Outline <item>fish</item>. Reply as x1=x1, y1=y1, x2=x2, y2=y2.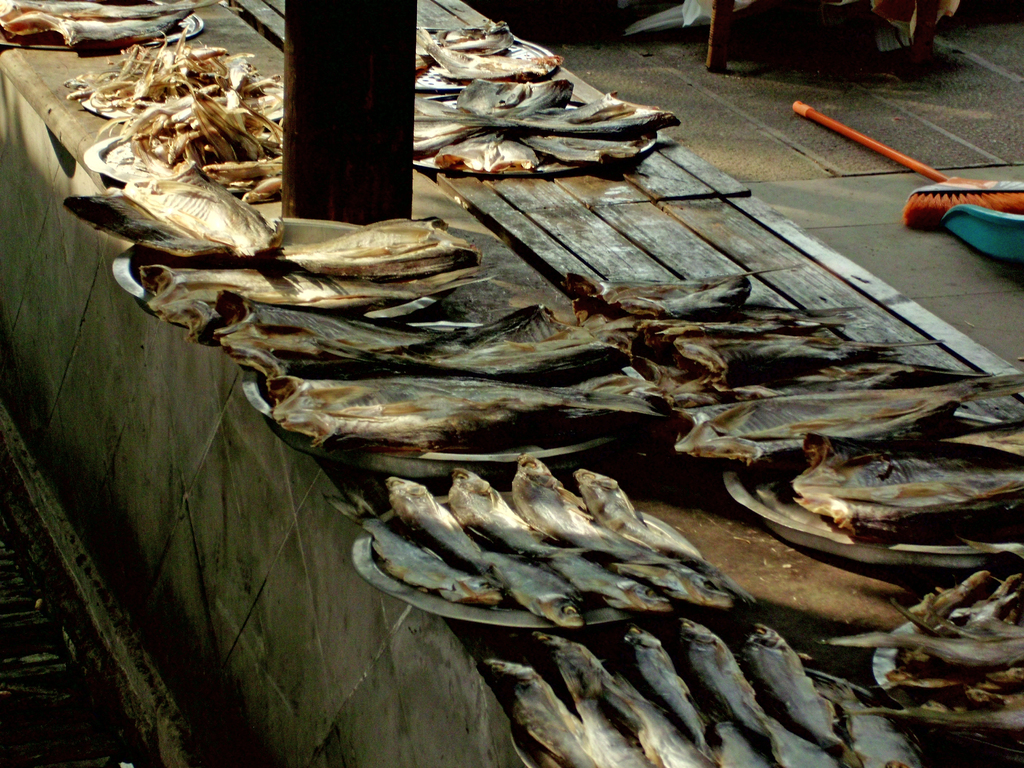
x1=850, y1=708, x2=1023, y2=733.
